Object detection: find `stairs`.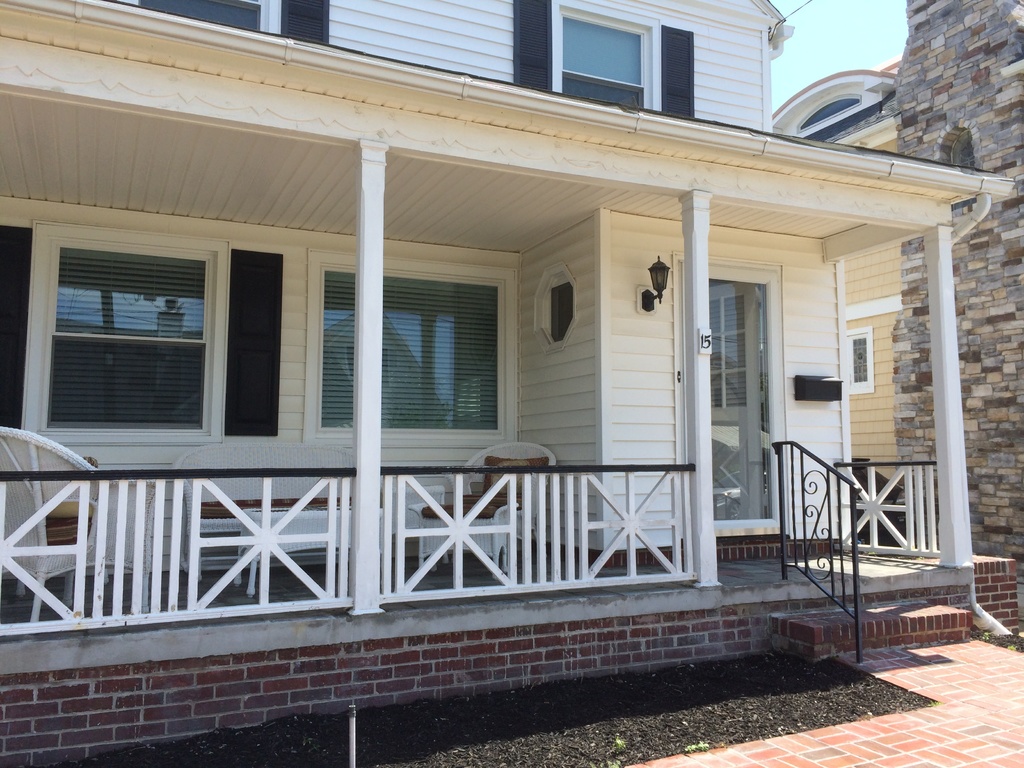
768:565:972:668.
